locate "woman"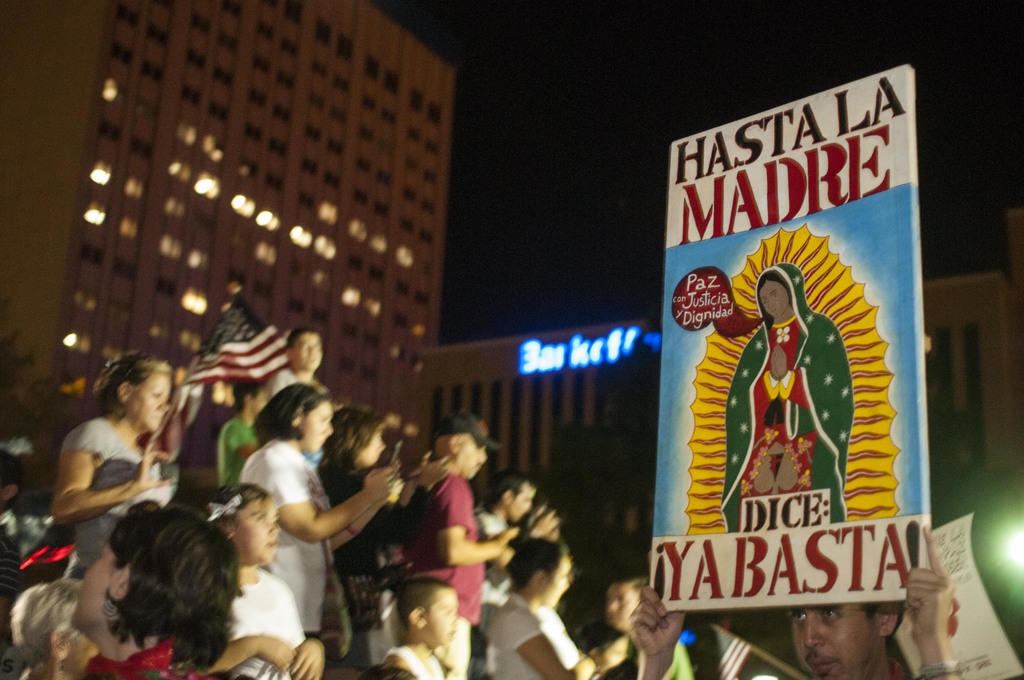
locate(245, 387, 406, 638)
